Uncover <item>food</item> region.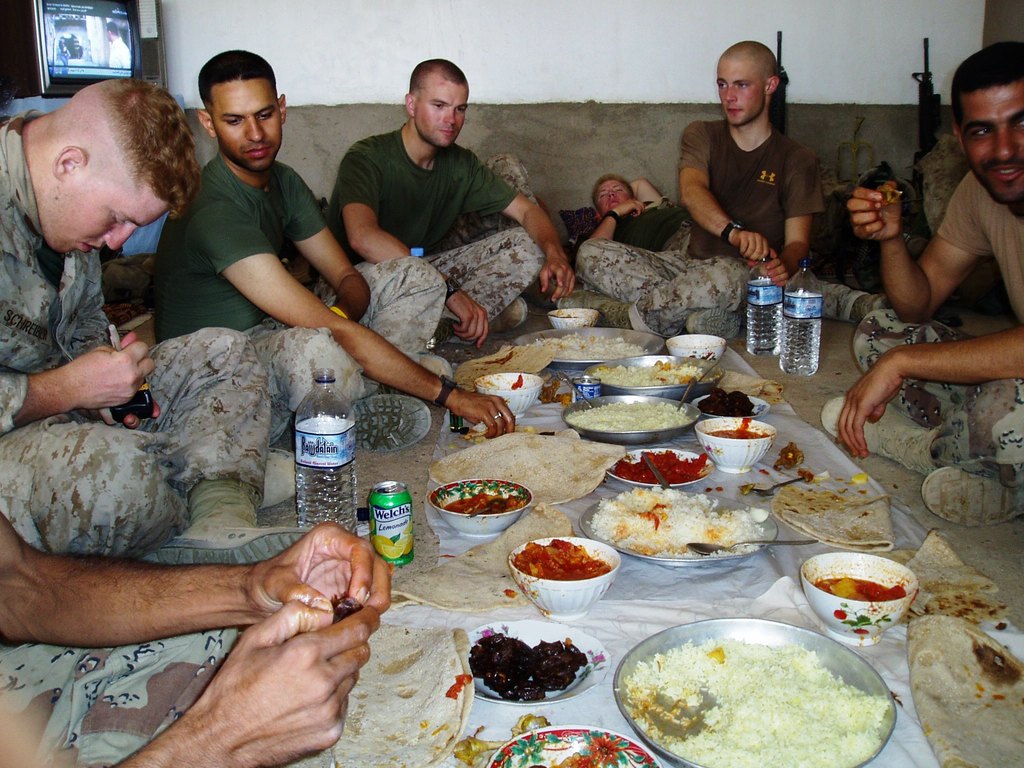
Uncovered: <bbox>447, 344, 558, 393</bbox>.
